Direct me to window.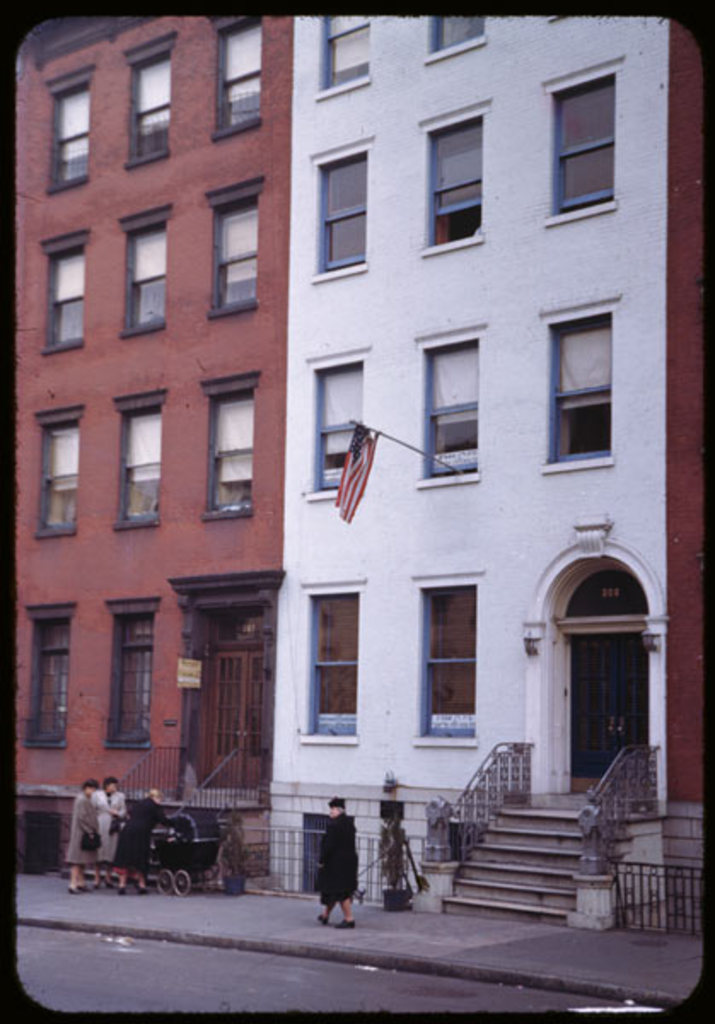
Direction: 295/570/374/744.
